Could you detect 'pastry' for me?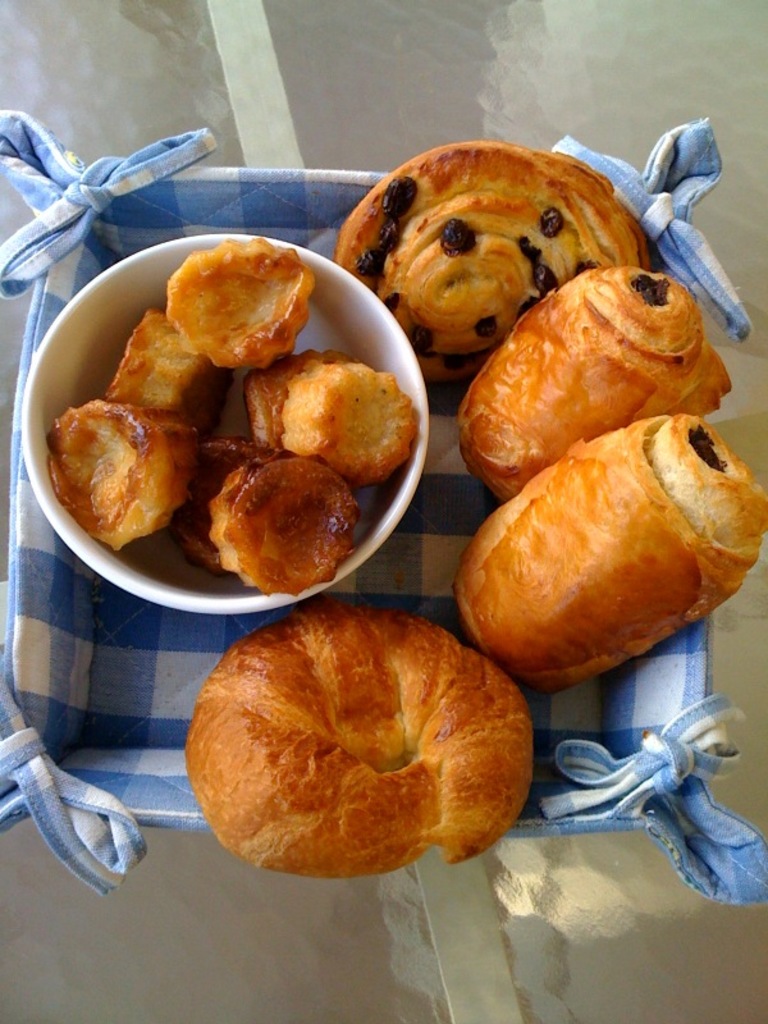
Detection result: (left=189, top=594, right=538, bottom=863).
